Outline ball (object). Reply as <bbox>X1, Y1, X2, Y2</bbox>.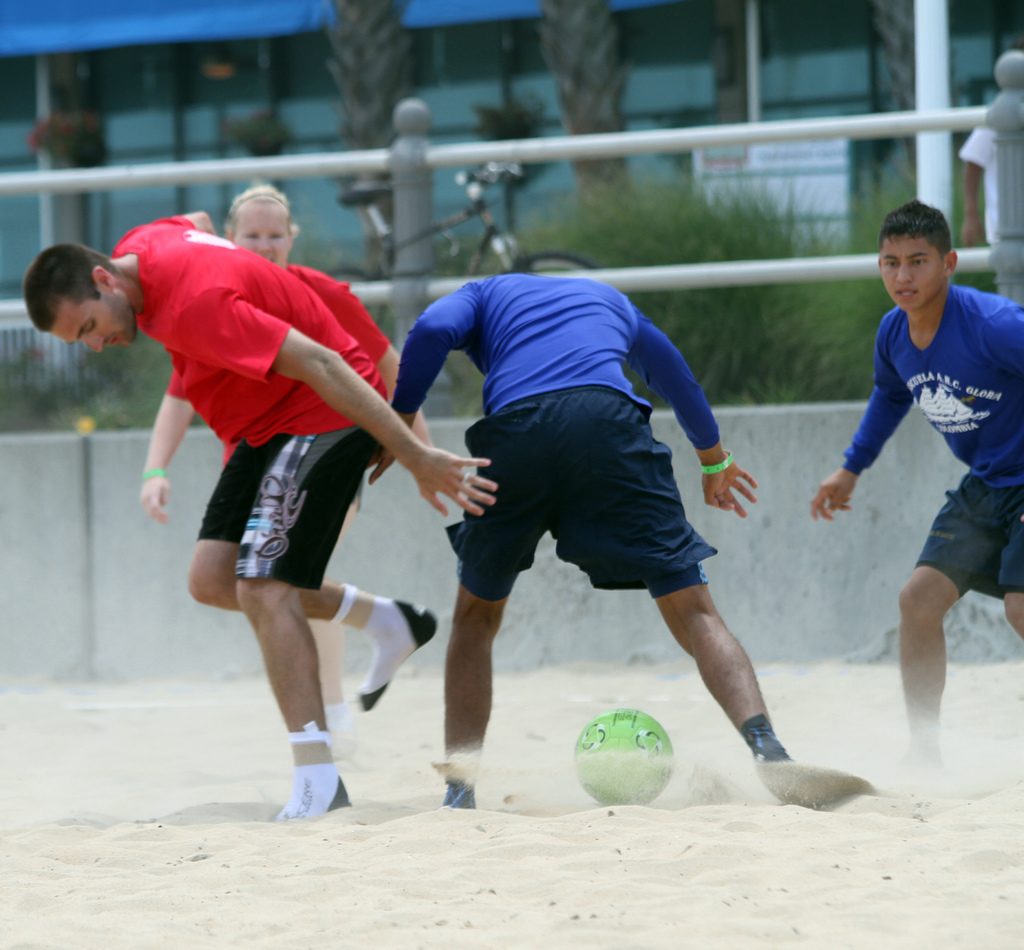
<bbox>575, 704, 677, 801</bbox>.
